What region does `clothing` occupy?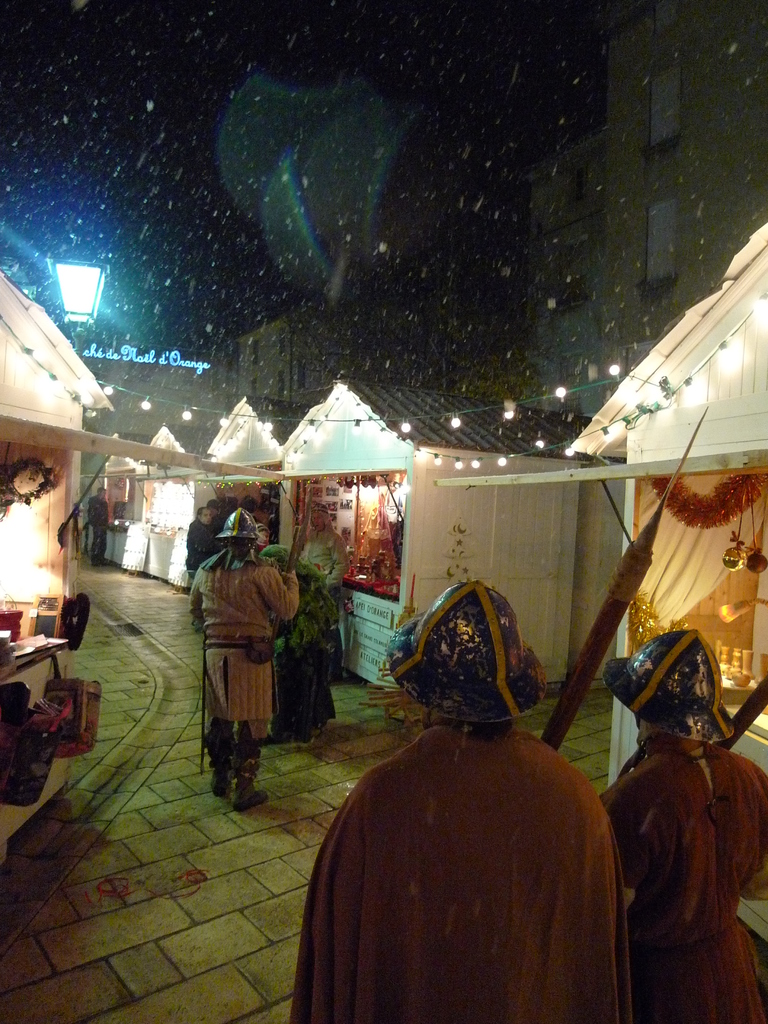
191 548 301 744.
